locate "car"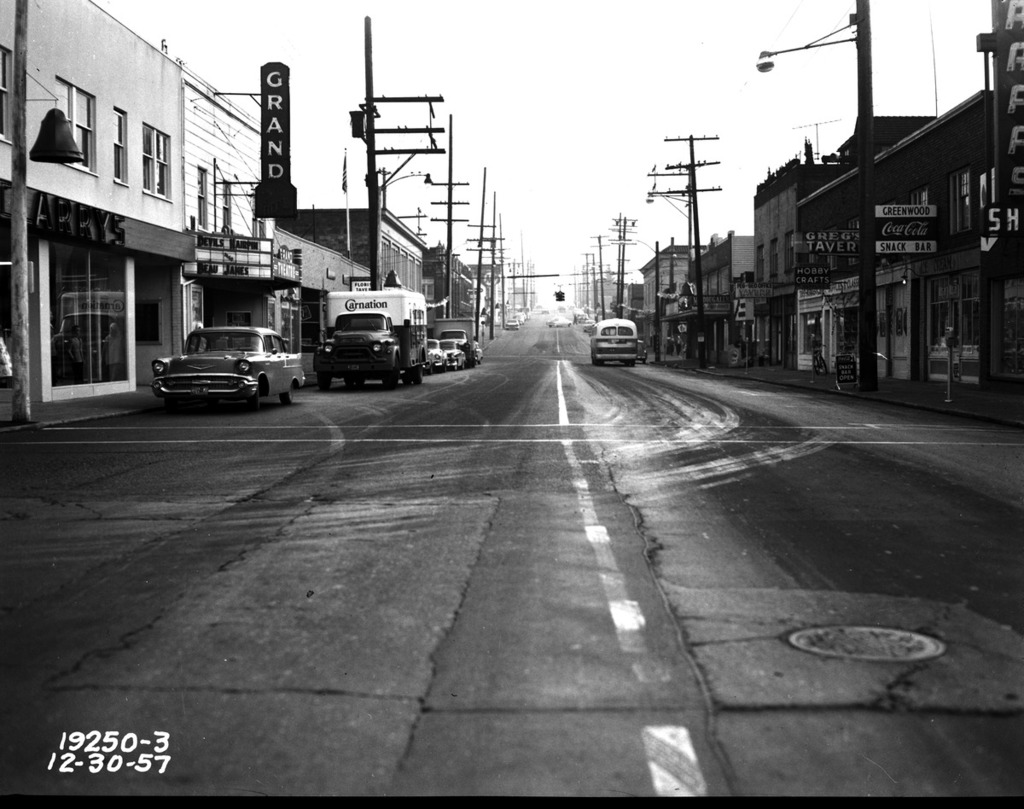
[x1=146, y1=325, x2=277, y2=404]
